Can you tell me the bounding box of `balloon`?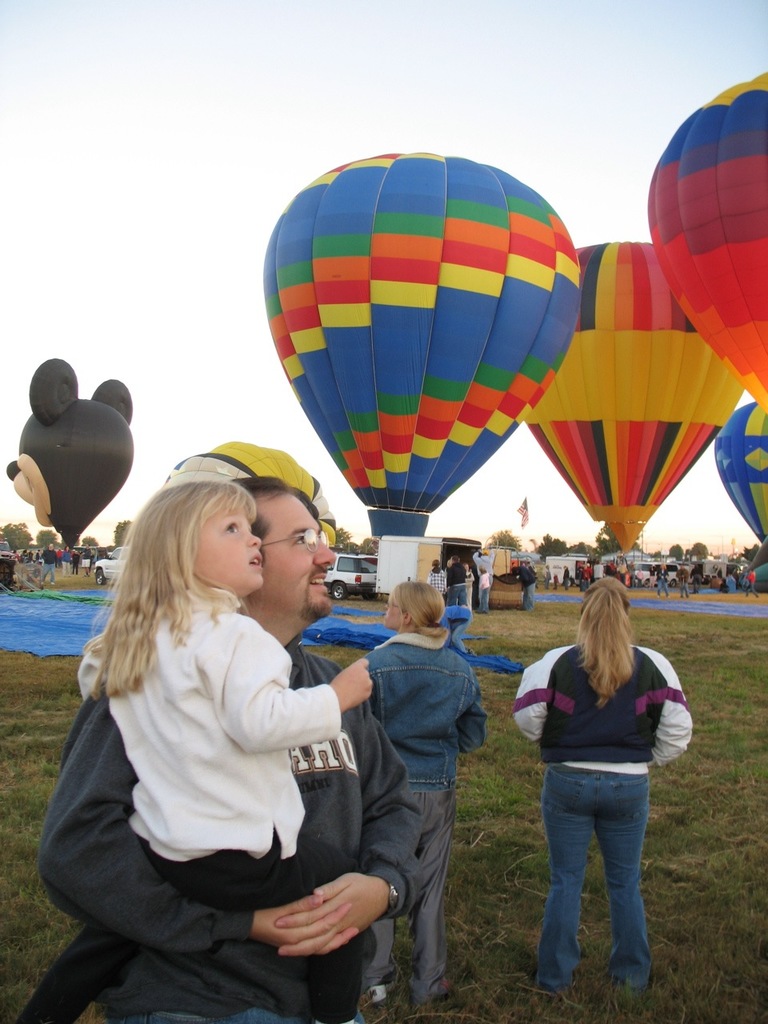
[left=524, top=237, right=742, bottom=546].
